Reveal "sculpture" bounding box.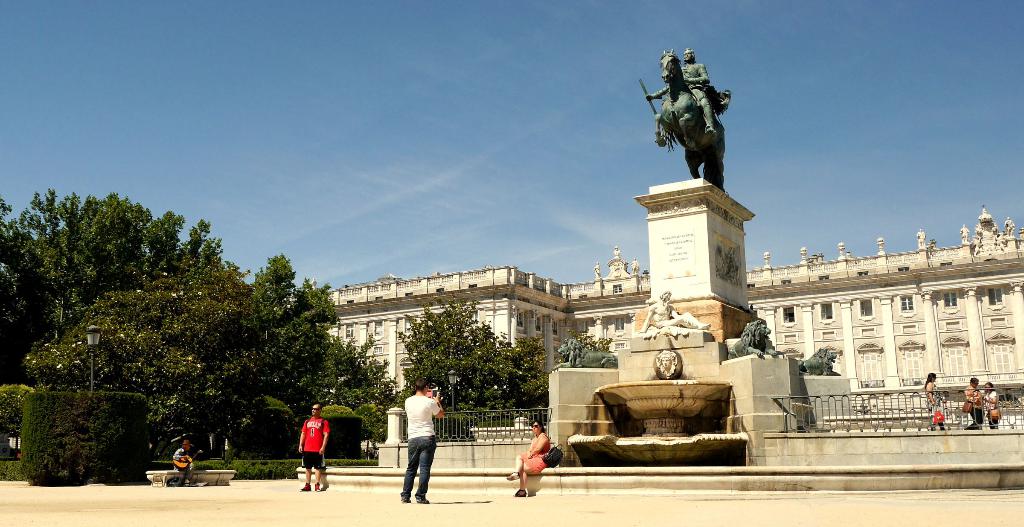
Revealed: bbox(649, 43, 742, 188).
